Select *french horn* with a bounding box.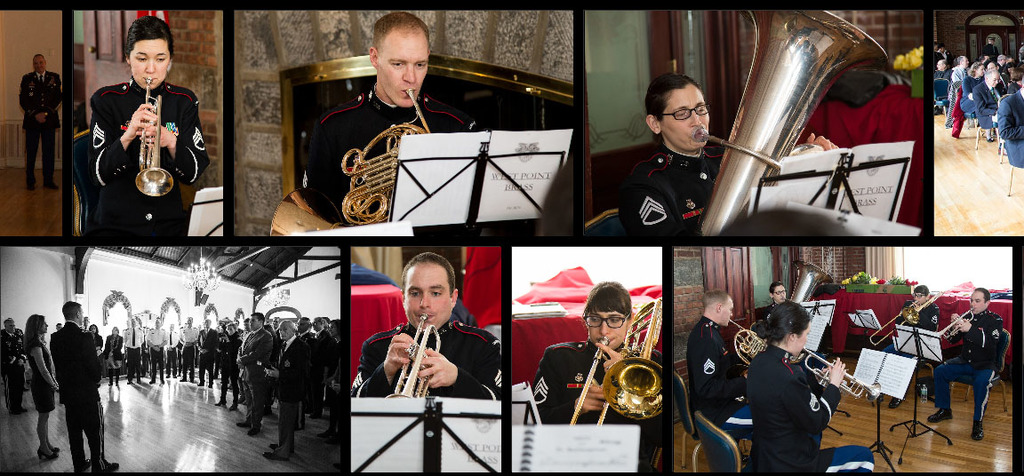
780/254/833/306.
